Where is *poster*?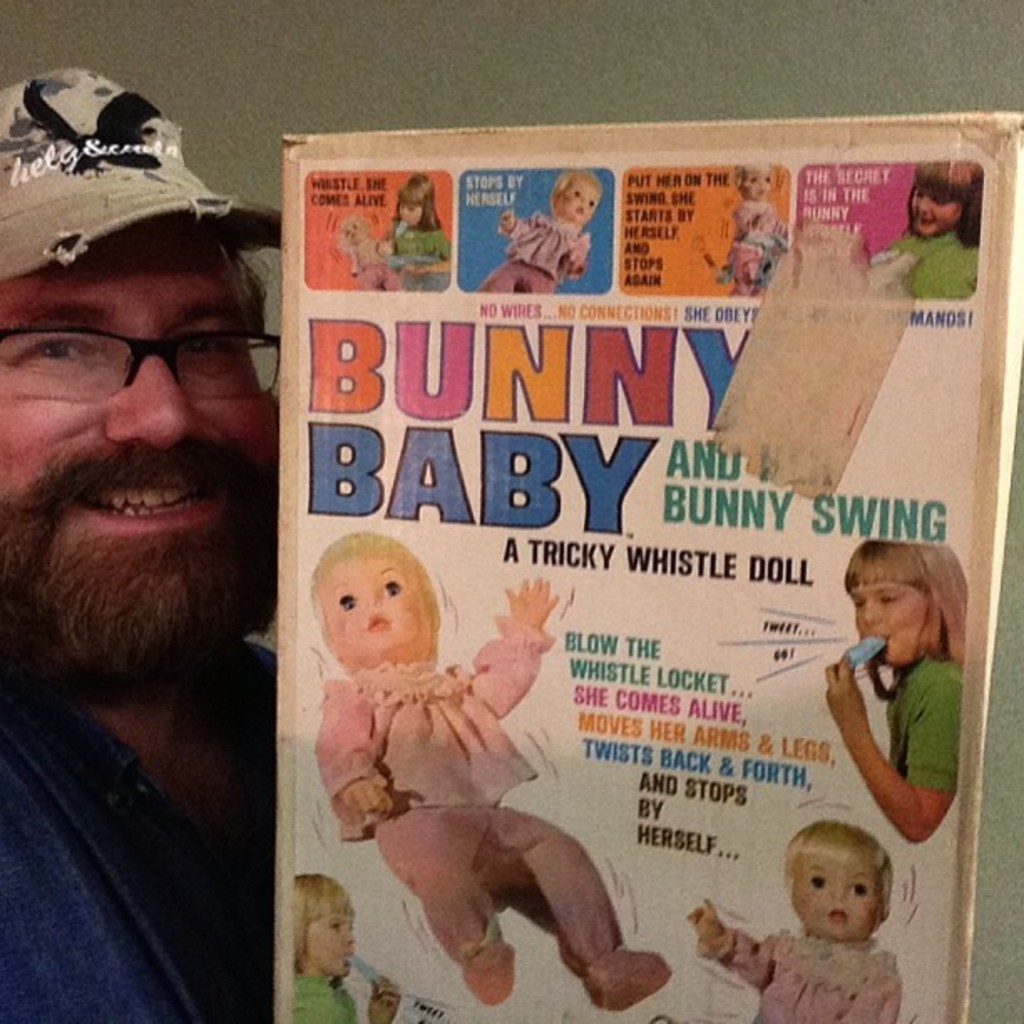
bbox=[268, 114, 1022, 1022].
